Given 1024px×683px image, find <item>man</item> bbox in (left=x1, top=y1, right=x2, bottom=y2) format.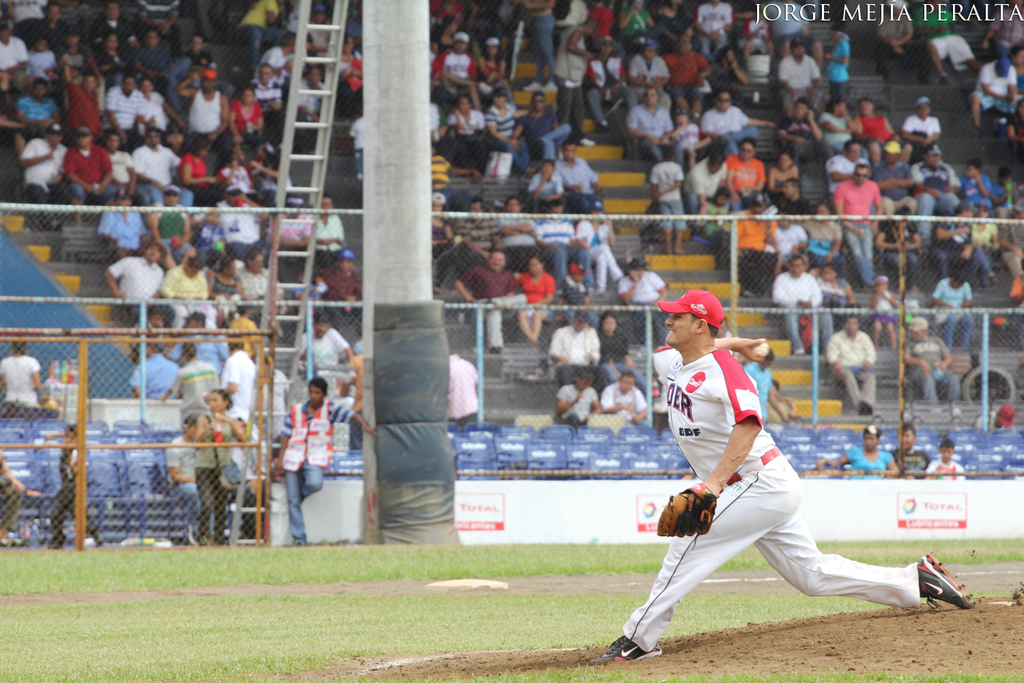
(left=214, top=183, right=270, bottom=257).
